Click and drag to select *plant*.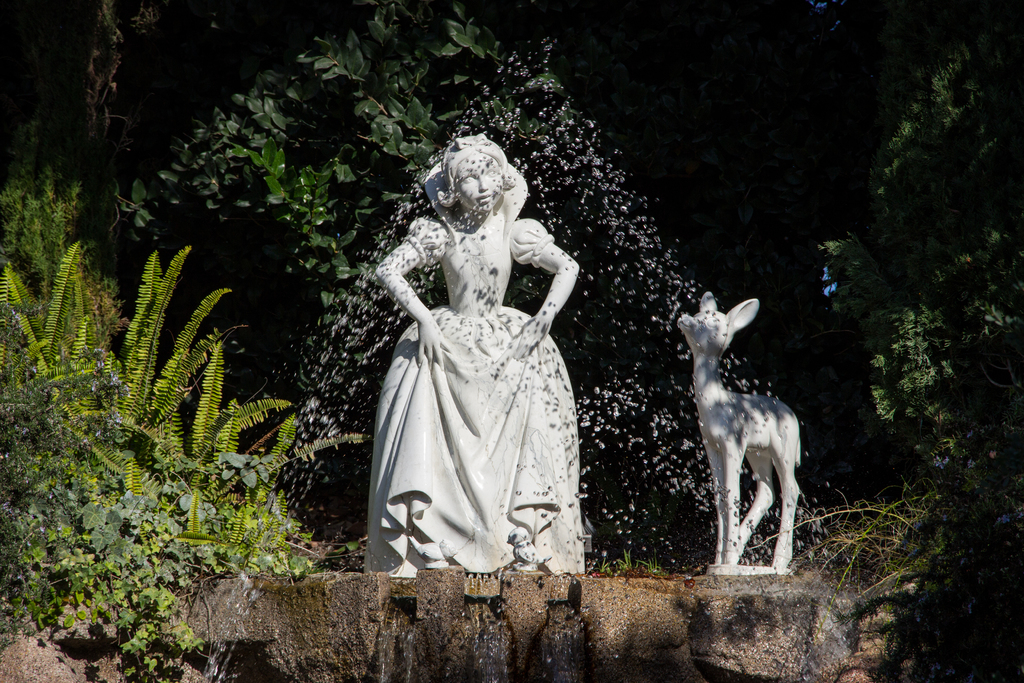
Selection: <region>817, 21, 1023, 682</region>.
